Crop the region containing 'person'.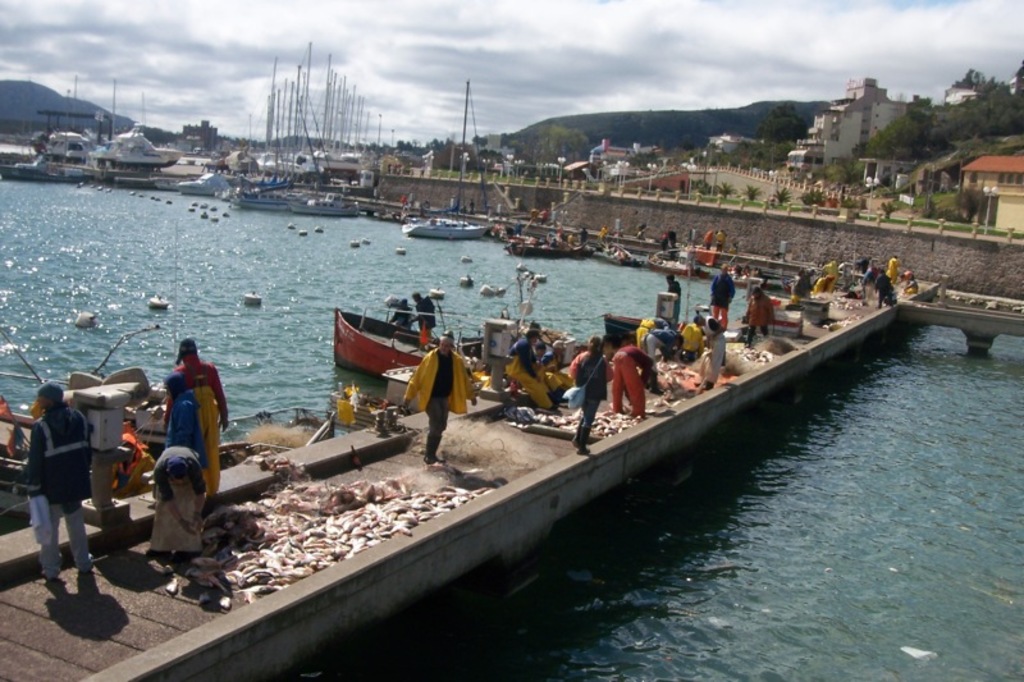
Crop region: 143 447 204 554.
